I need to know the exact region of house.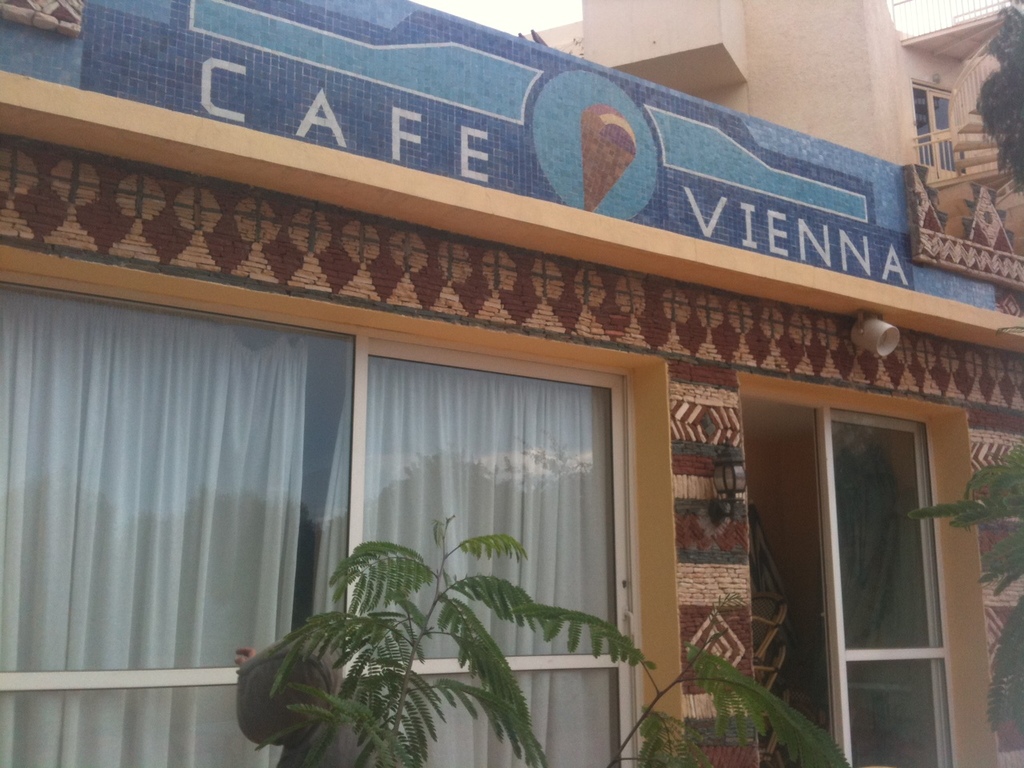
Region: pyautogui.locateOnScreen(513, 0, 1023, 166).
